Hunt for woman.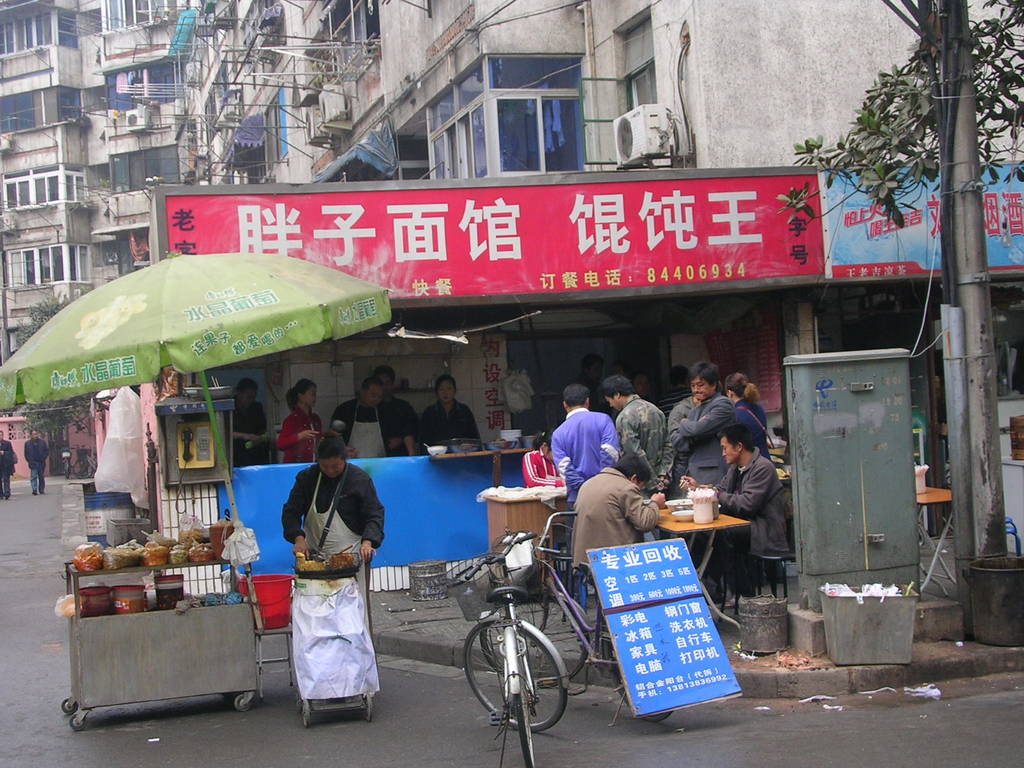
Hunted down at detection(516, 428, 567, 528).
